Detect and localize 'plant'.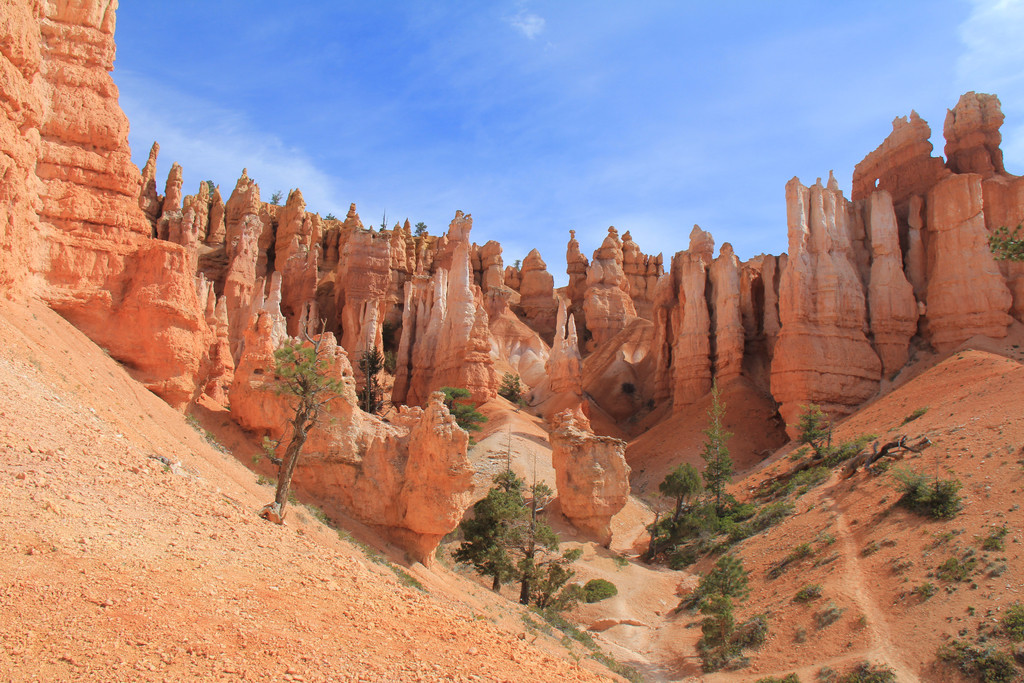
Localized at x1=792, y1=439, x2=808, y2=456.
